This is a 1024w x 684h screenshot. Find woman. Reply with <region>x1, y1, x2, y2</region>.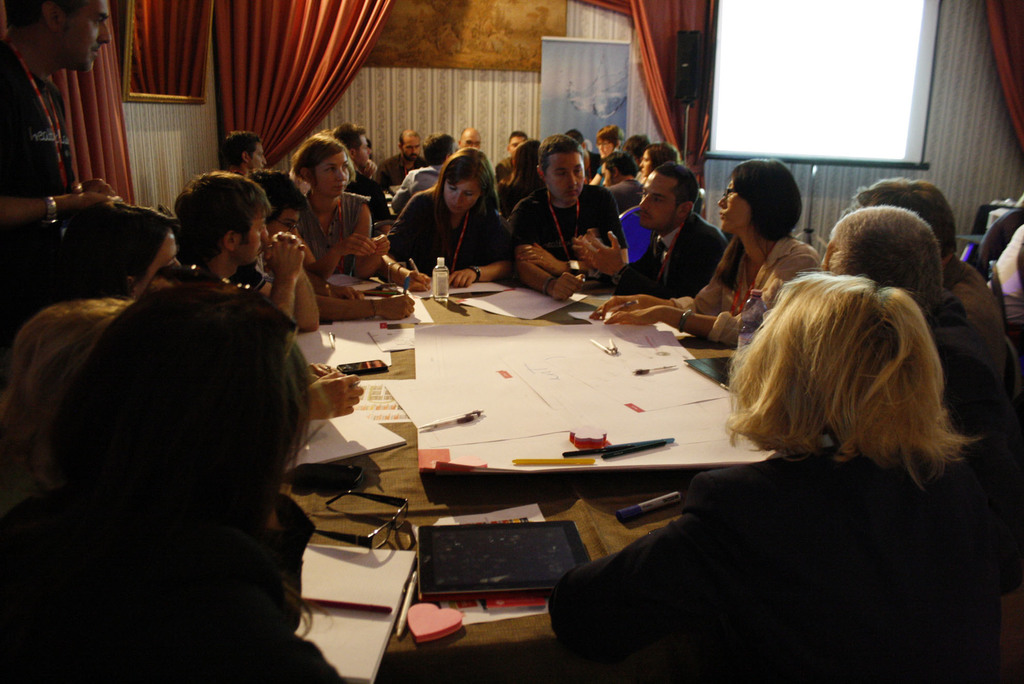
<region>61, 199, 184, 299</region>.
